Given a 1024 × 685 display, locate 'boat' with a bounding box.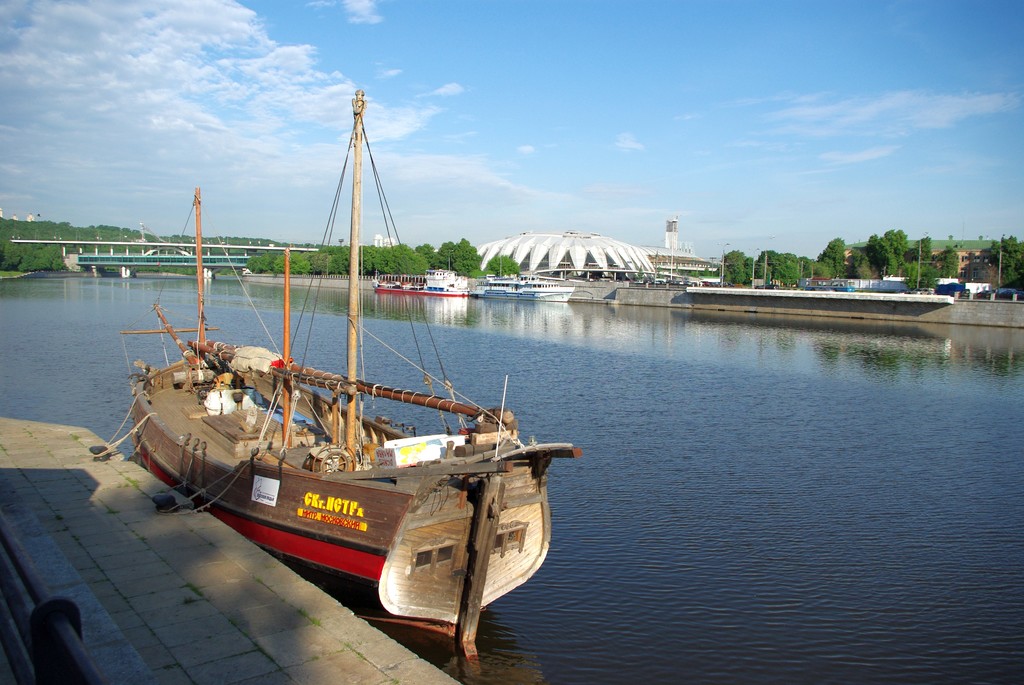
Located: {"left": 468, "top": 265, "right": 568, "bottom": 313}.
